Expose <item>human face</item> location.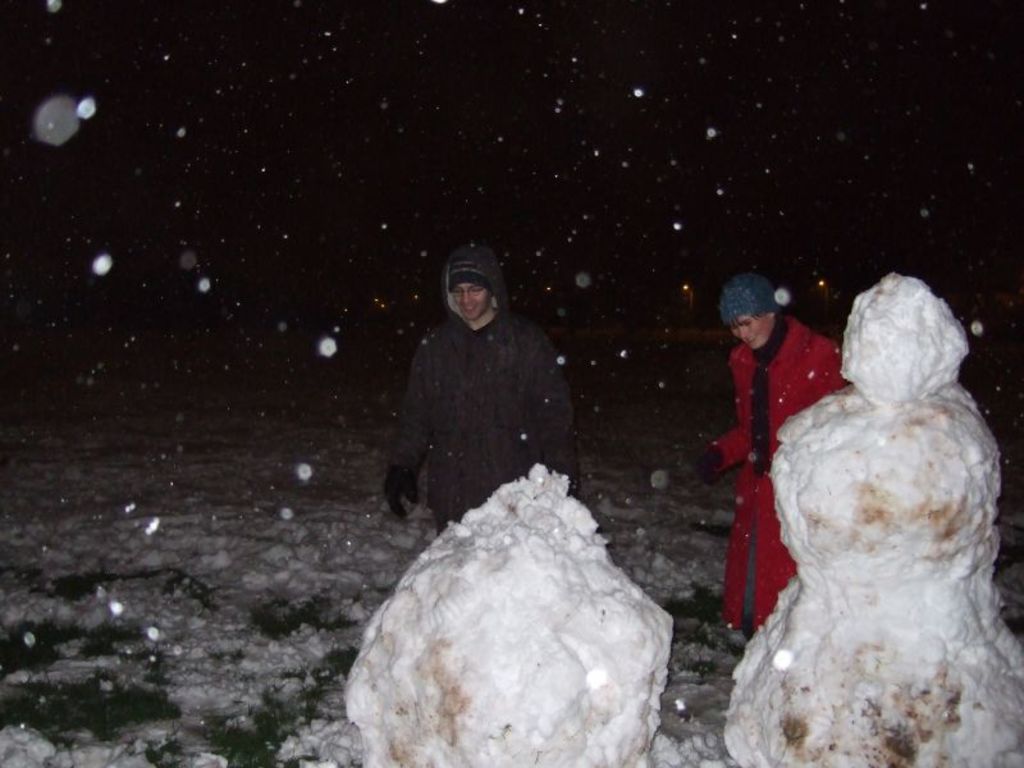
Exposed at <box>726,305,769,356</box>.
